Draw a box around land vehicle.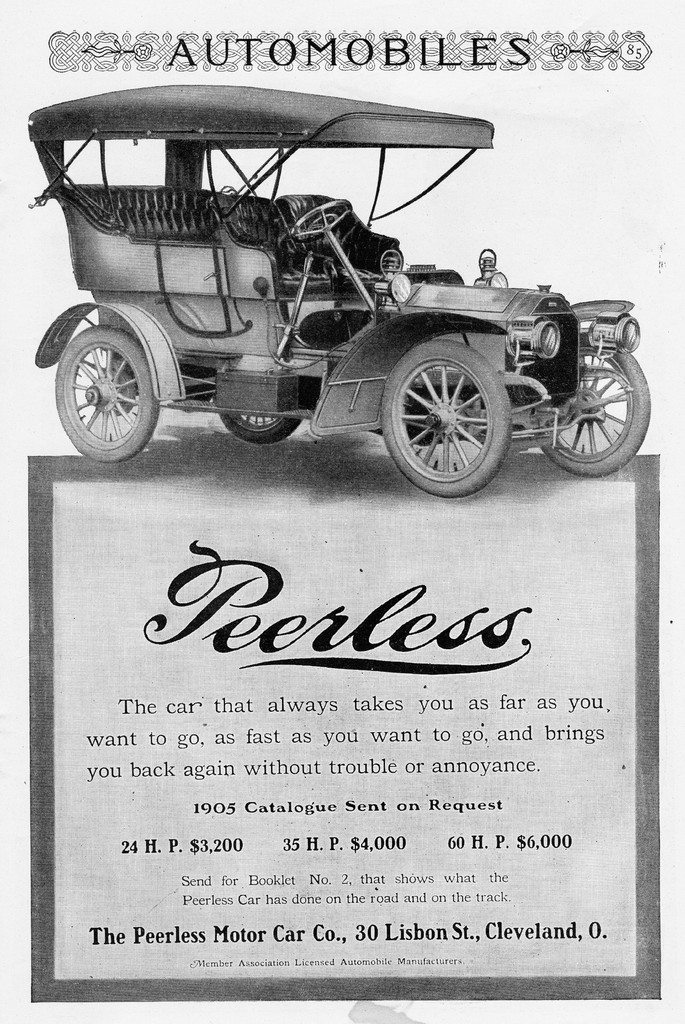
x1=26 y1=84 x2=653 y2=497.
